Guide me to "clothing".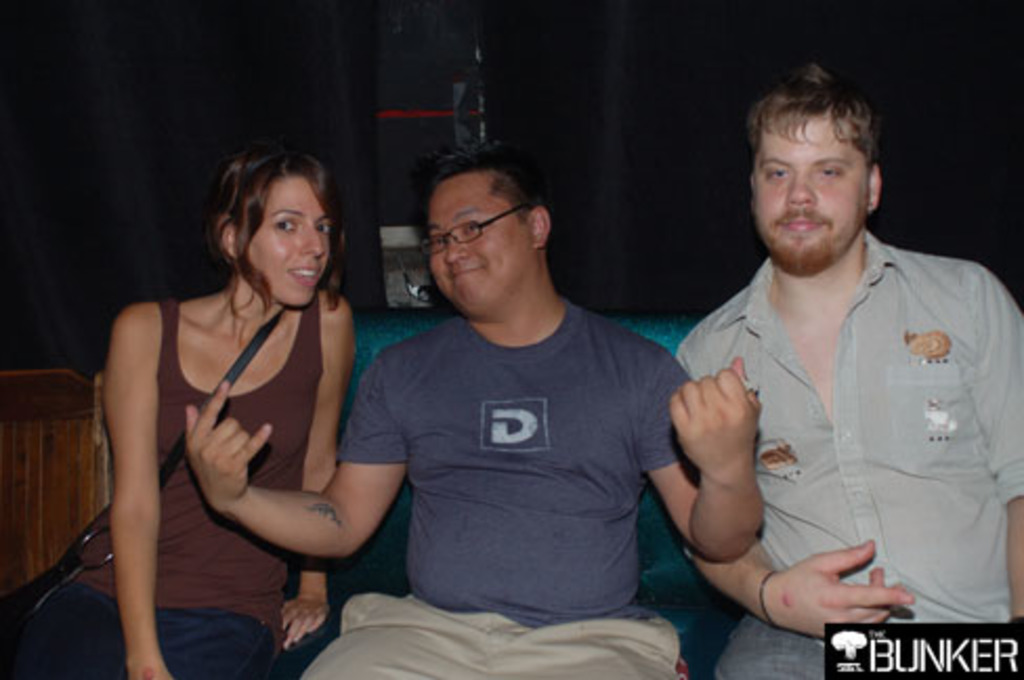
Guidance: 0:575:294:678.
